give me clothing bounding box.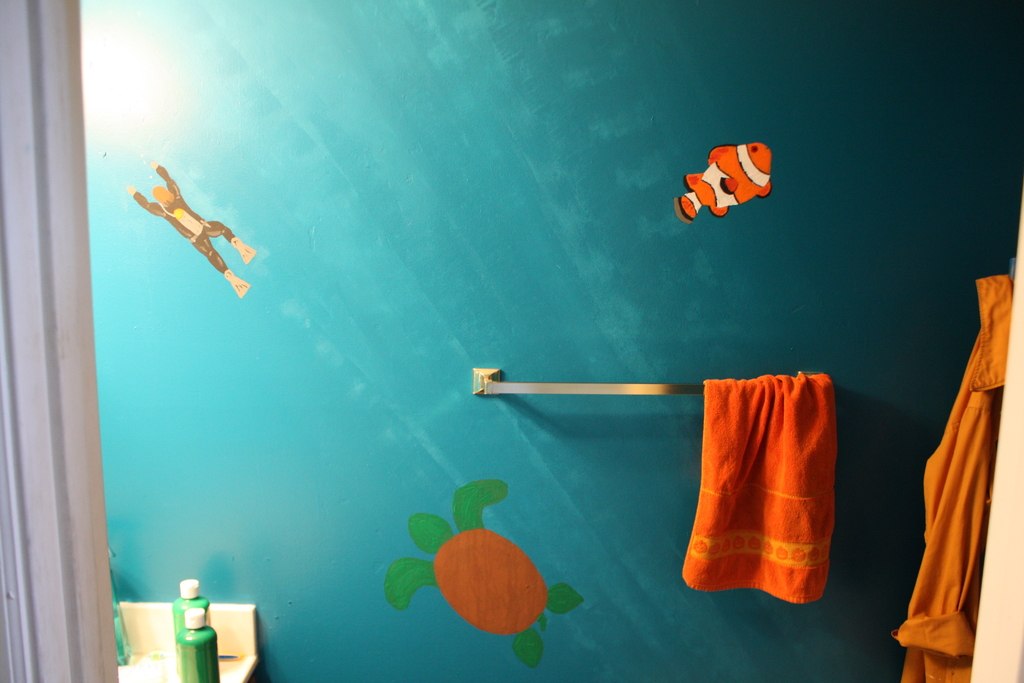
crop(887, 276, 1012, 682).
